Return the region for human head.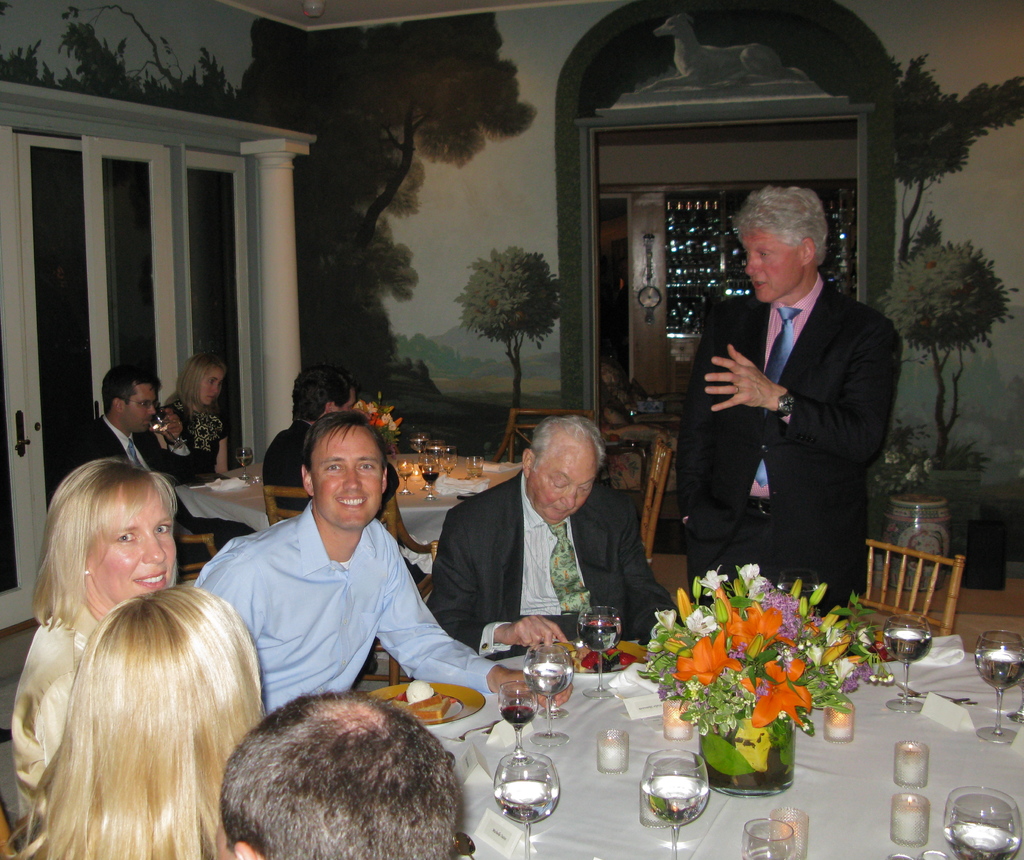
104:369:168:434.
